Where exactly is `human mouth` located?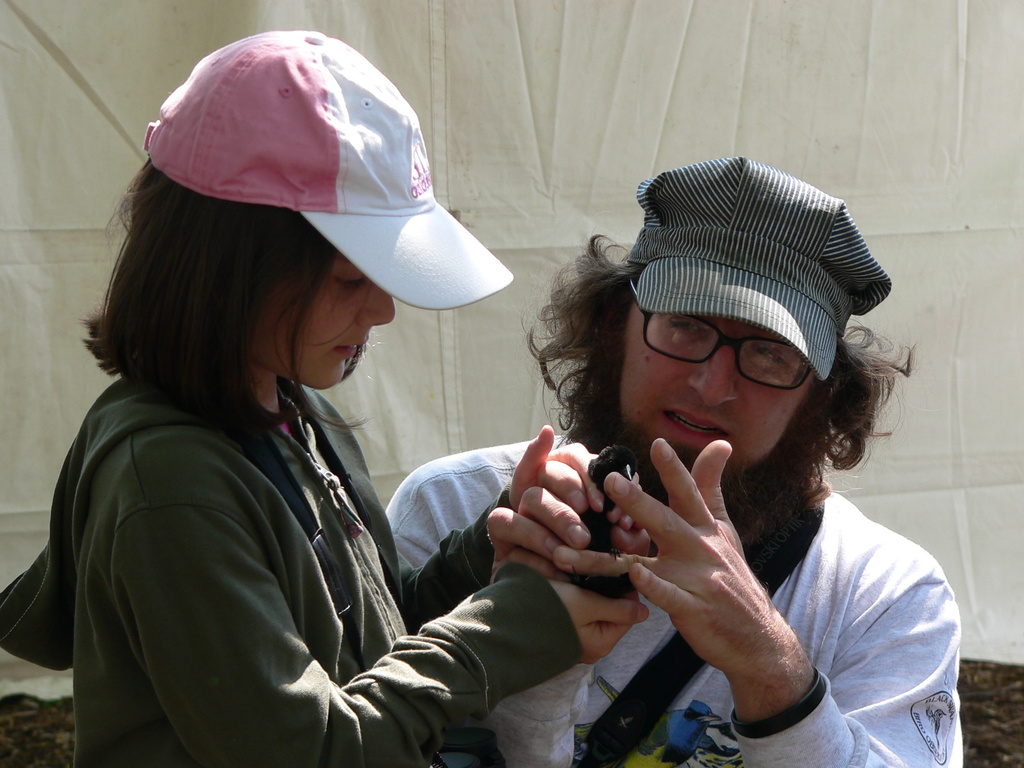
Its bounding box is bbox=(335, 333, 372, 359).
